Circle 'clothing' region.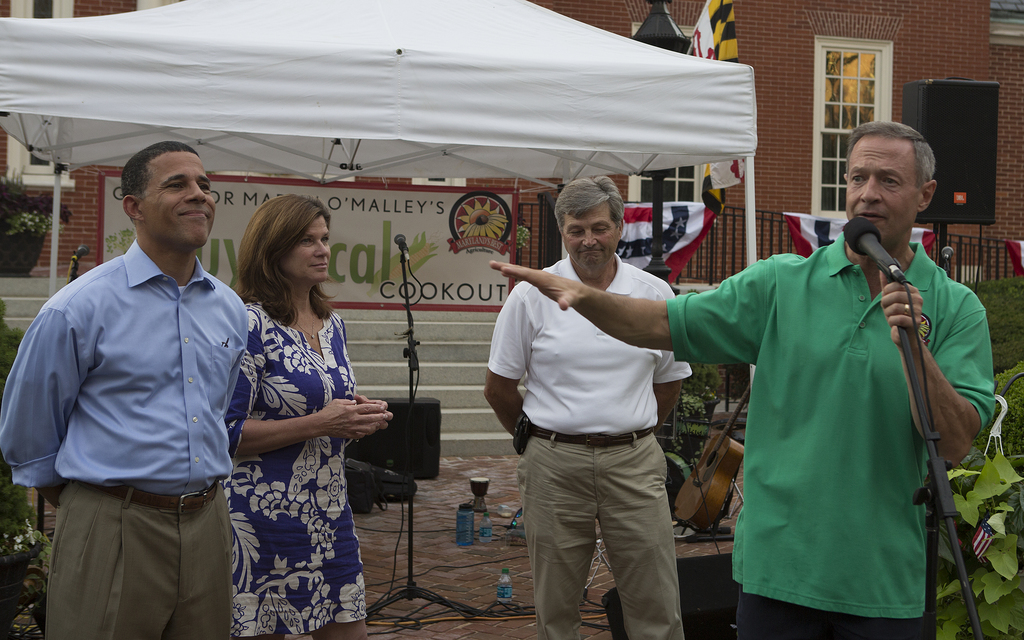
Region: [left=223, top=296, right=367, bottom=638].
